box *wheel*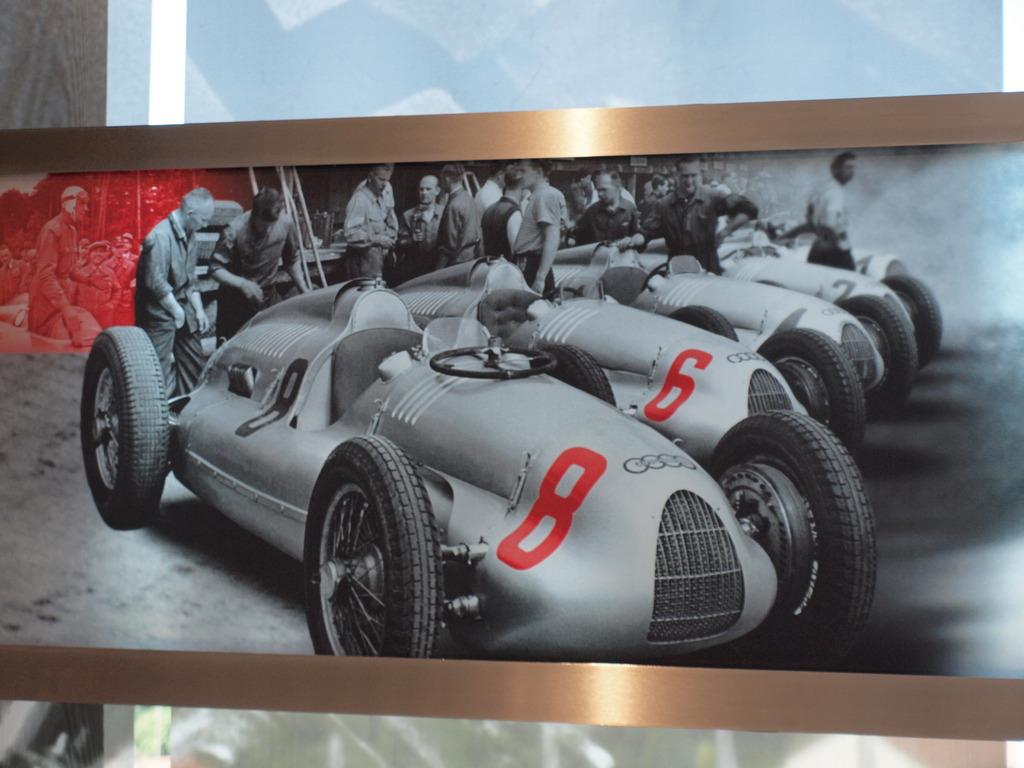
300:435:445:660
